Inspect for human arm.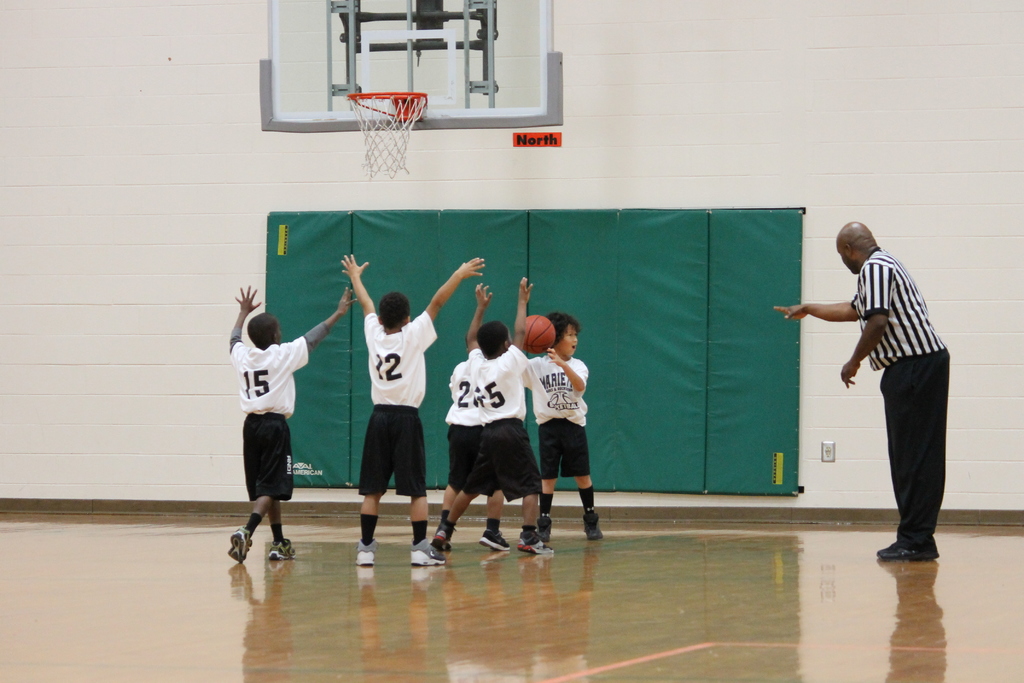
Inspection: 840, 258, 890, 388.
